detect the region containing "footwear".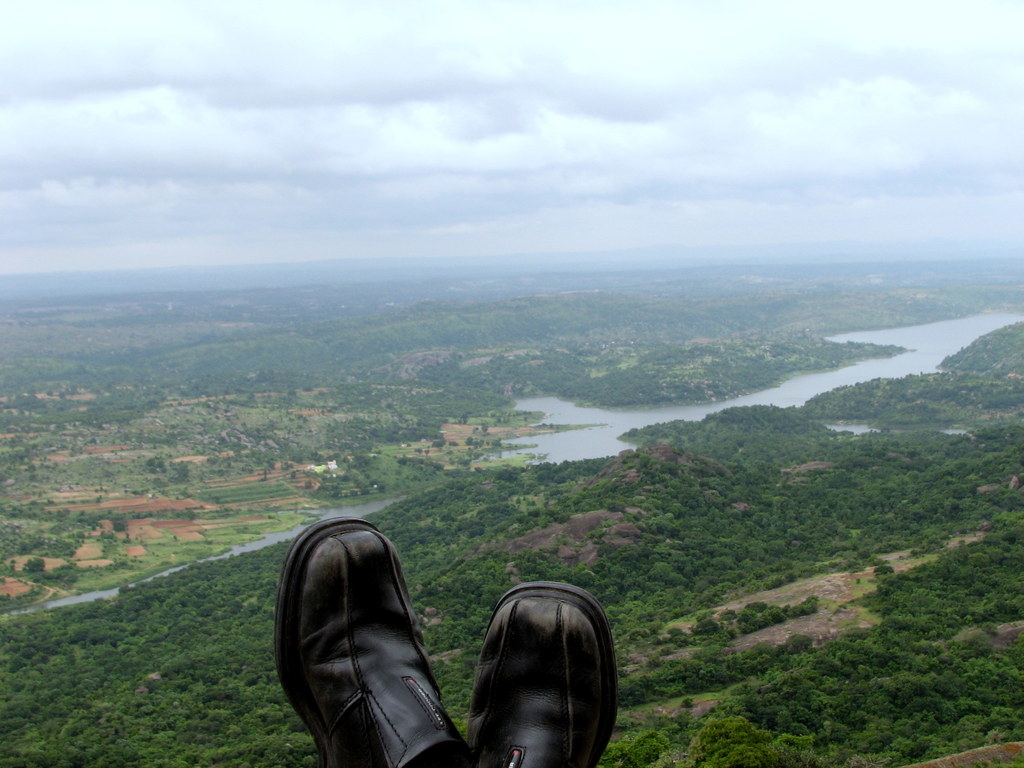
select_region(273, 516, 475, 767).
